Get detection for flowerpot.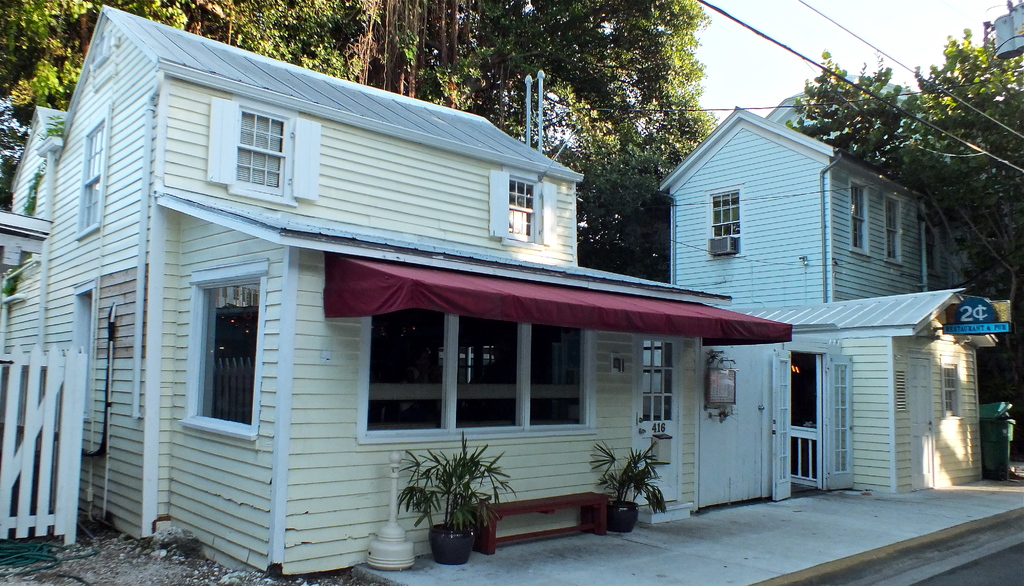
Detection: bbox=(402, 446, 506, 569).
